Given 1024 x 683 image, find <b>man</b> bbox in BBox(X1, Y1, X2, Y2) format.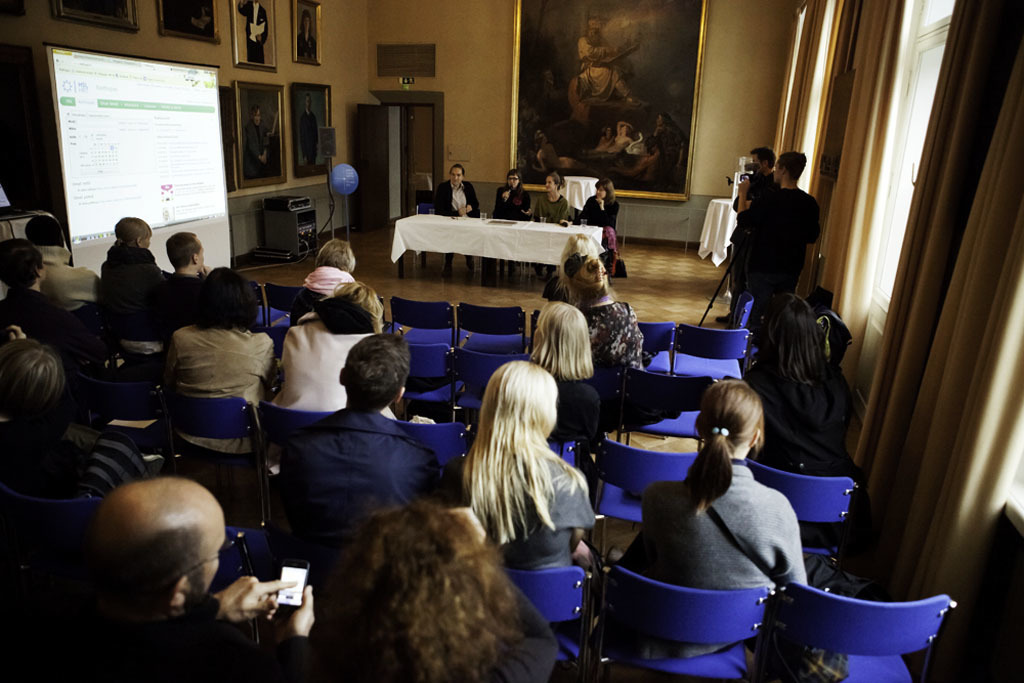
BBox(422, 162, 487, 266).
